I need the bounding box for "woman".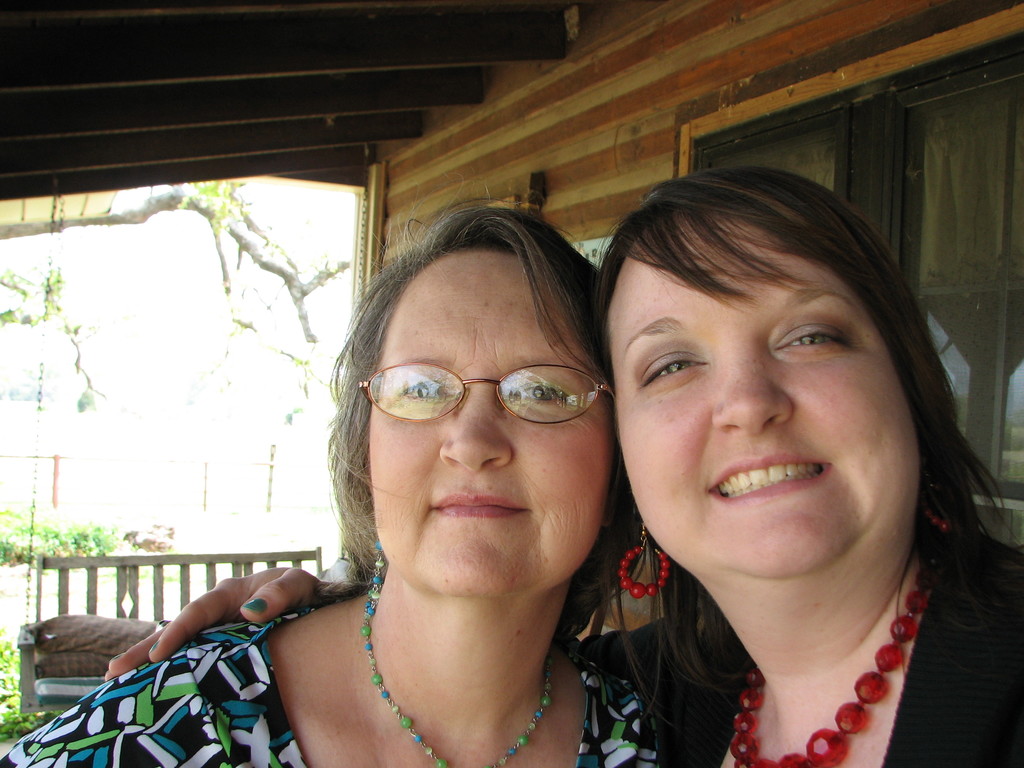
Here it is: Rect(0, 196, 660, 767).
